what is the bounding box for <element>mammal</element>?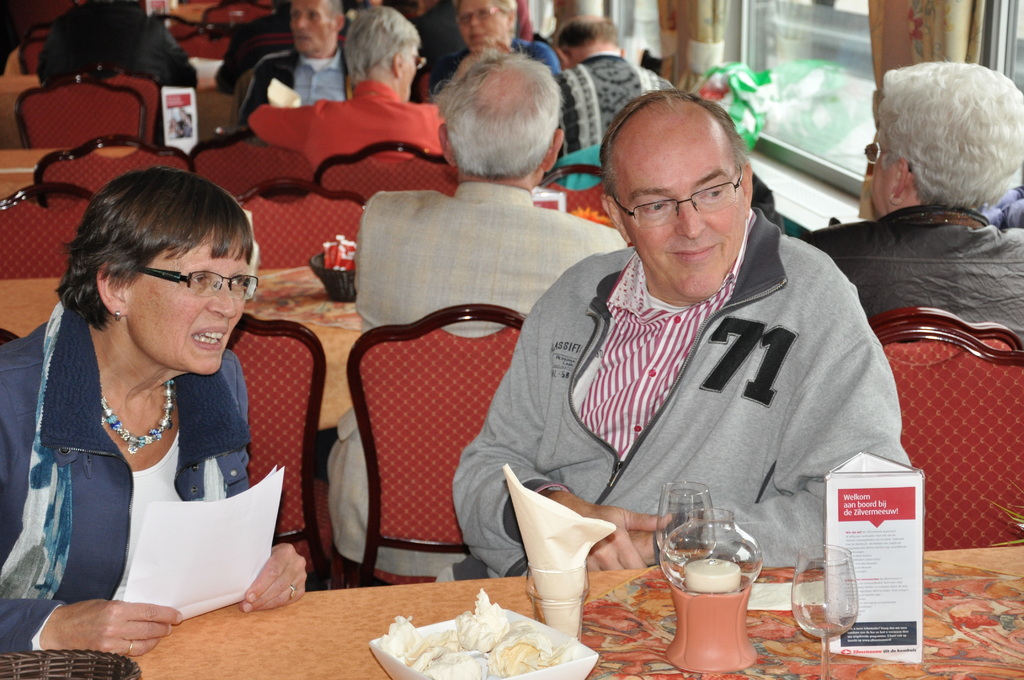
x1=291, y1=1, x2=451, y2=154.
